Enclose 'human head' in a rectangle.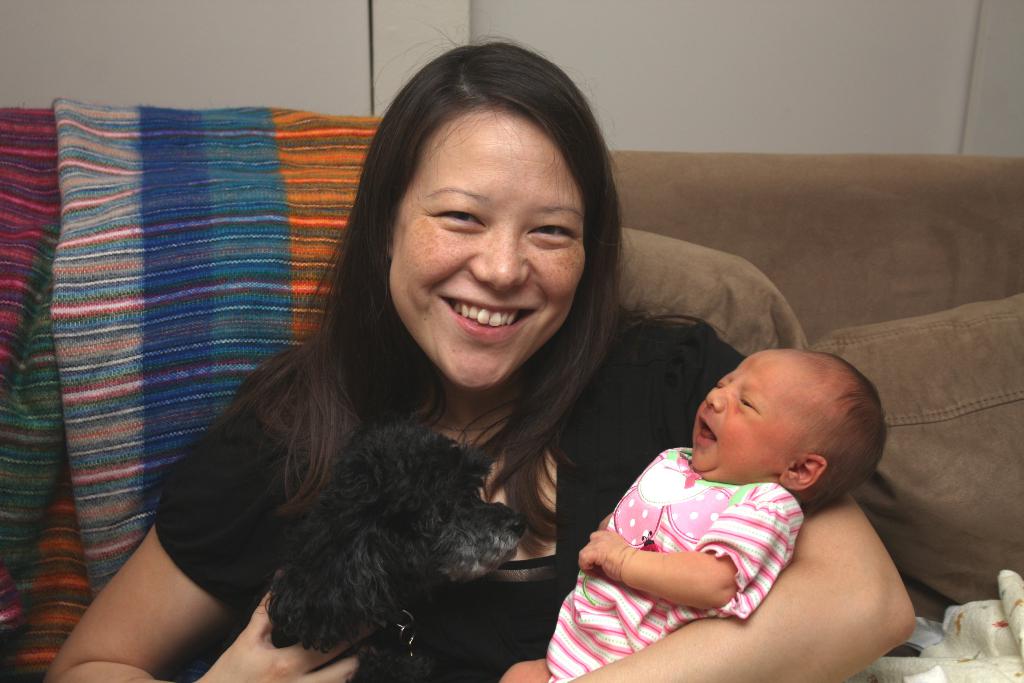
x1=685, y1=352, x2=888, y2=514.
